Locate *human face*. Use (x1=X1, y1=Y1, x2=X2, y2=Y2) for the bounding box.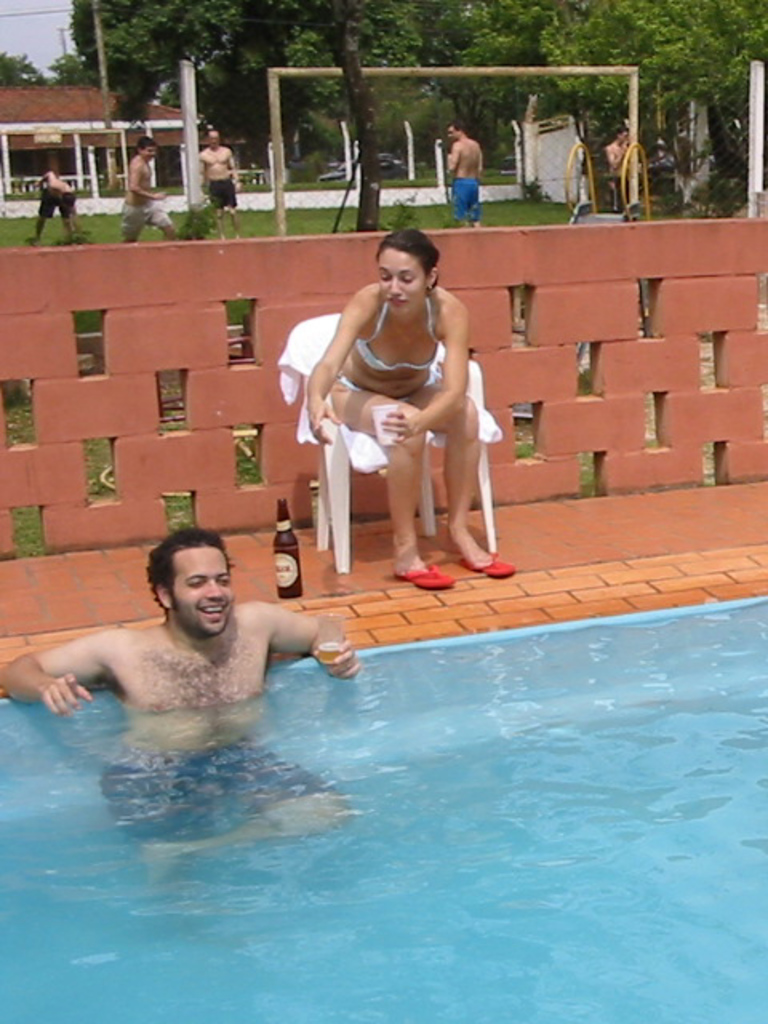
(x1=618, y1=131, x2=629, y2=142).
